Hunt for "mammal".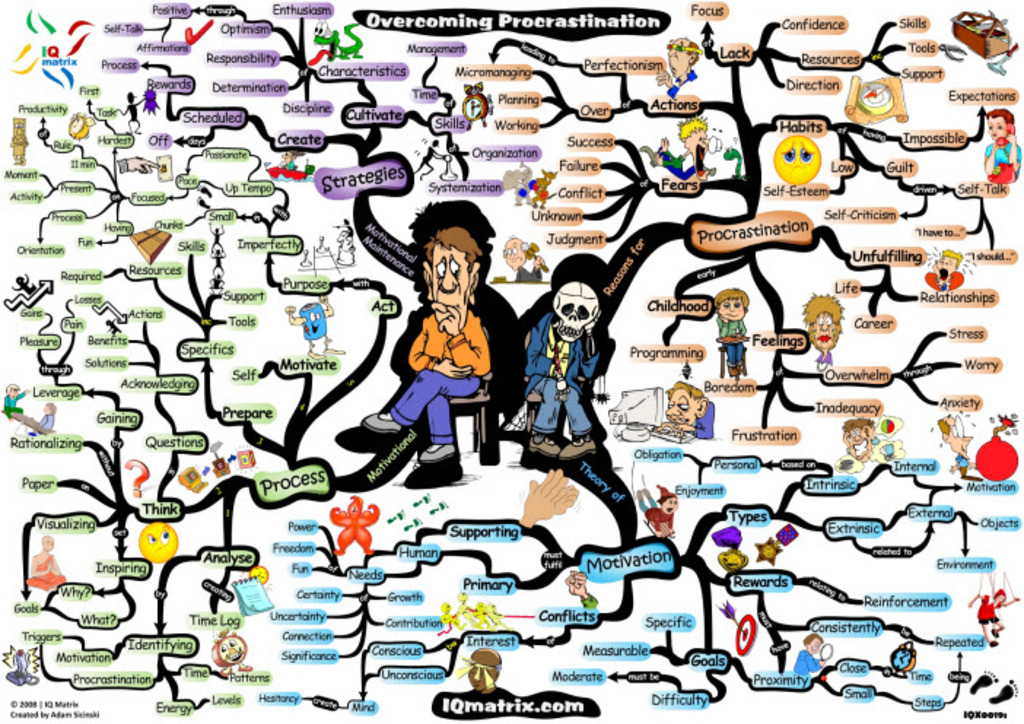
Hunted down at {"x1": 842, "y1": 417, "x2": 874, "y2": 464}.
